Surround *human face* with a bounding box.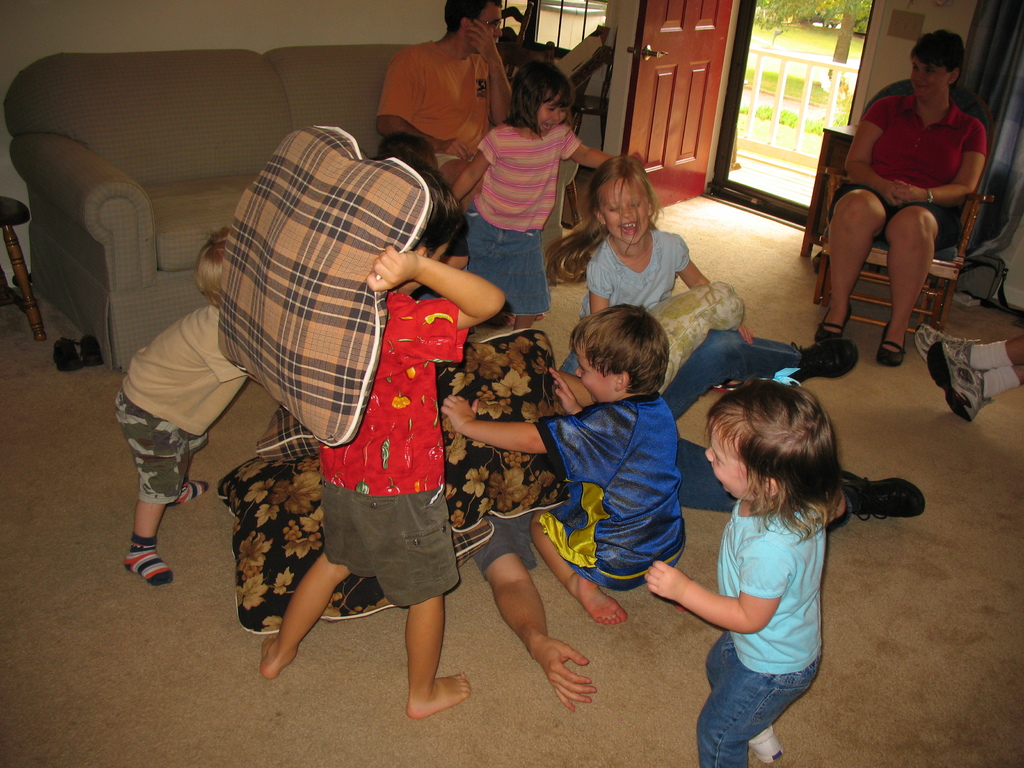
region(702, 428, 768, 501).
